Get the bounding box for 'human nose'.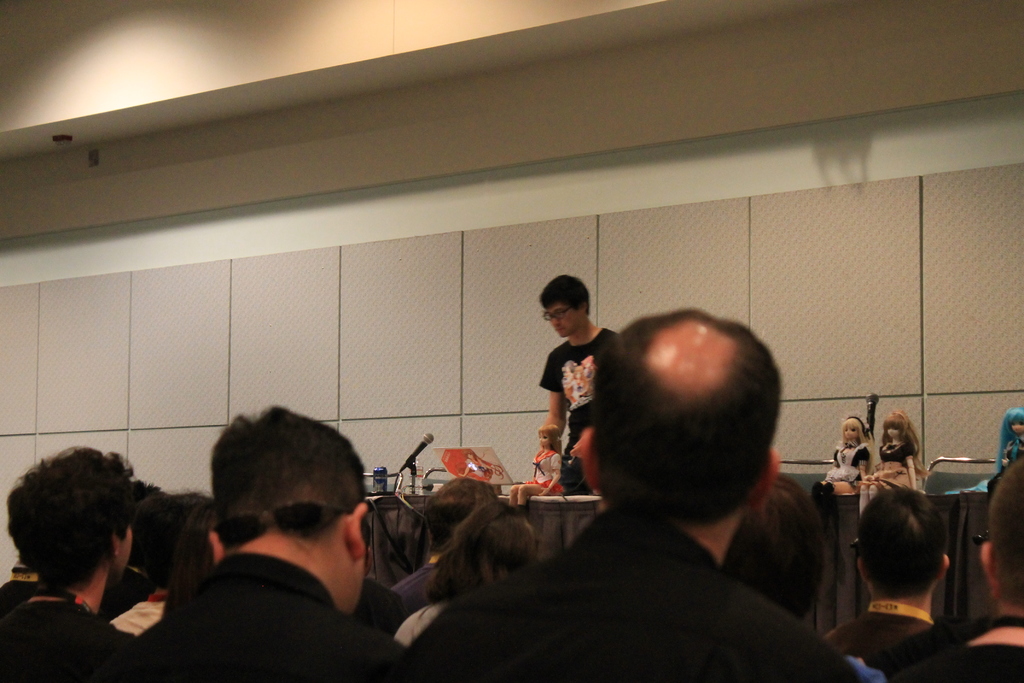
550 317 561 325.
